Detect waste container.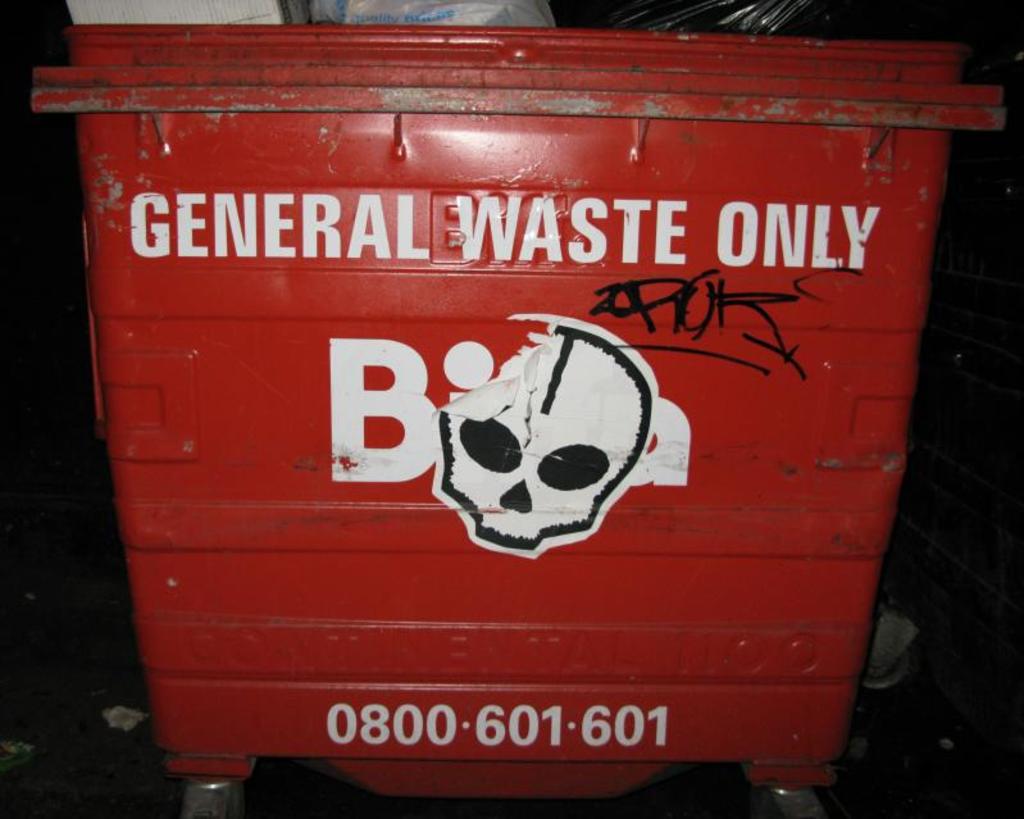
Detected at box(29, 21, 1003, 818).
